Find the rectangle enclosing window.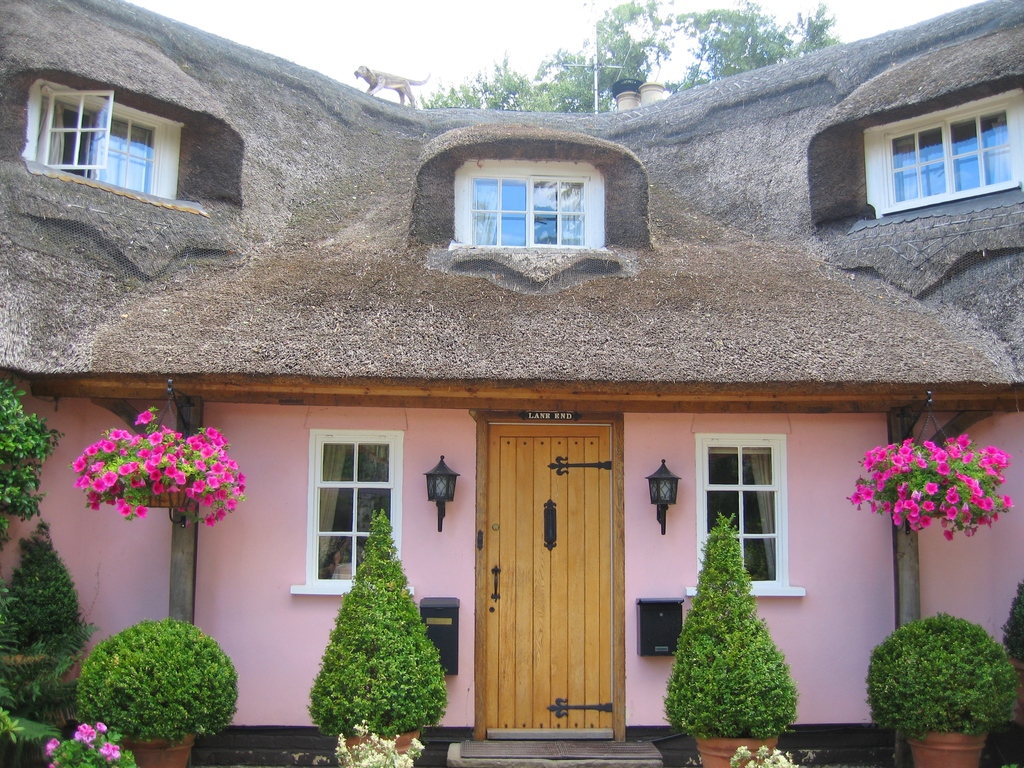
<box>689,431,806,599</box>.
